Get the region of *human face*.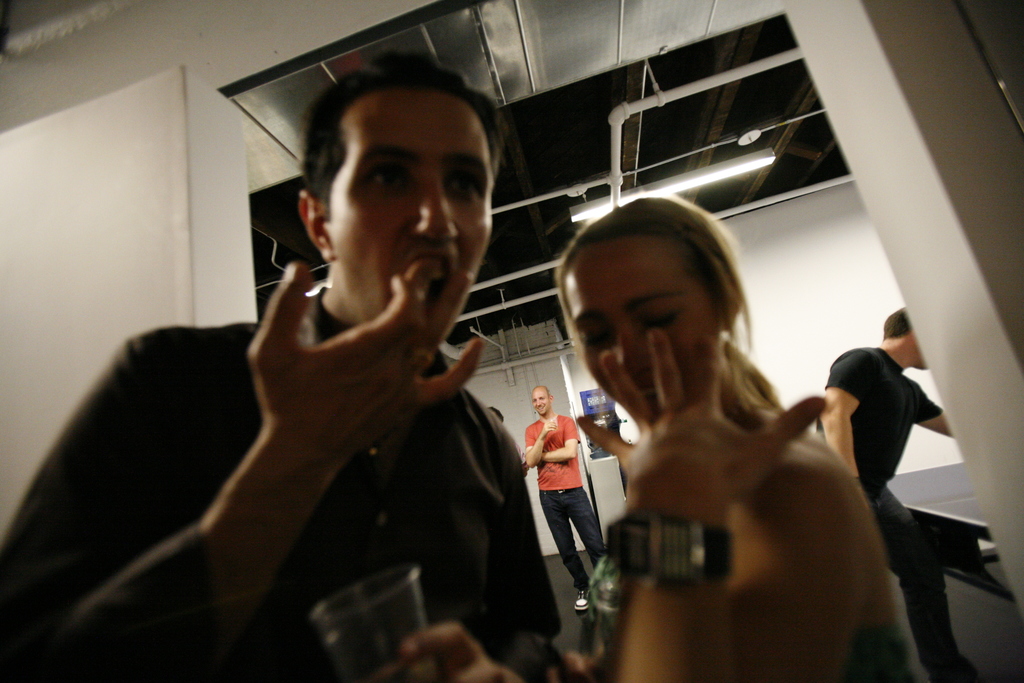
565:239:720:414.
